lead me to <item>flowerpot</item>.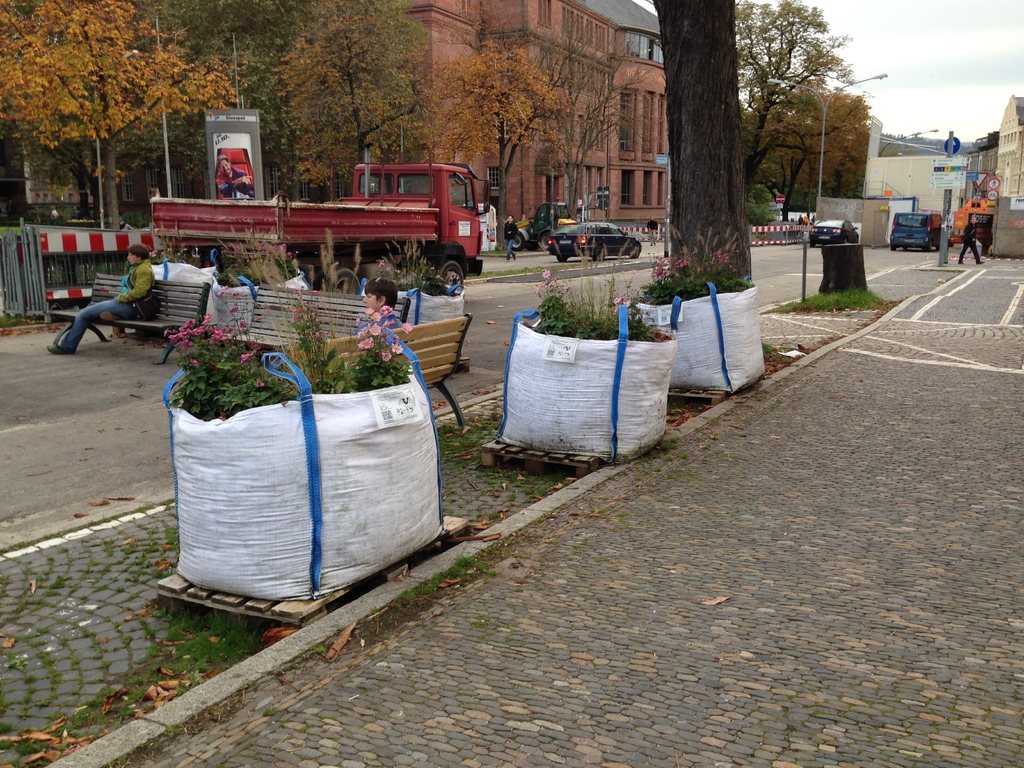
Lead to (491,317,659,461).
